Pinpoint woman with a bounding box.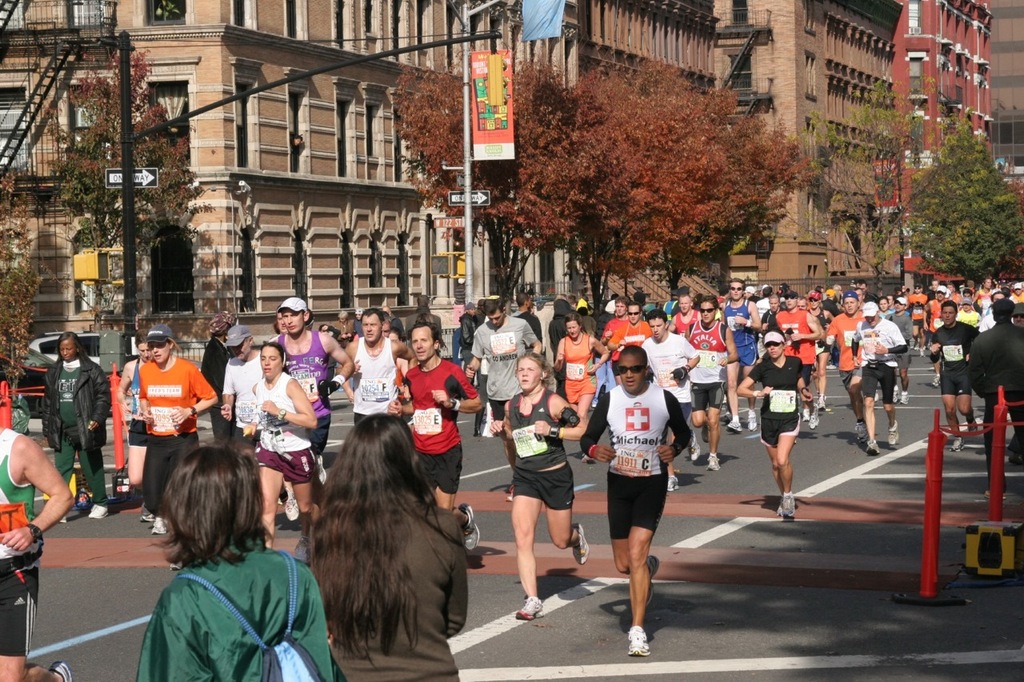
(left=572, top=345, right=699, bottom=656).
